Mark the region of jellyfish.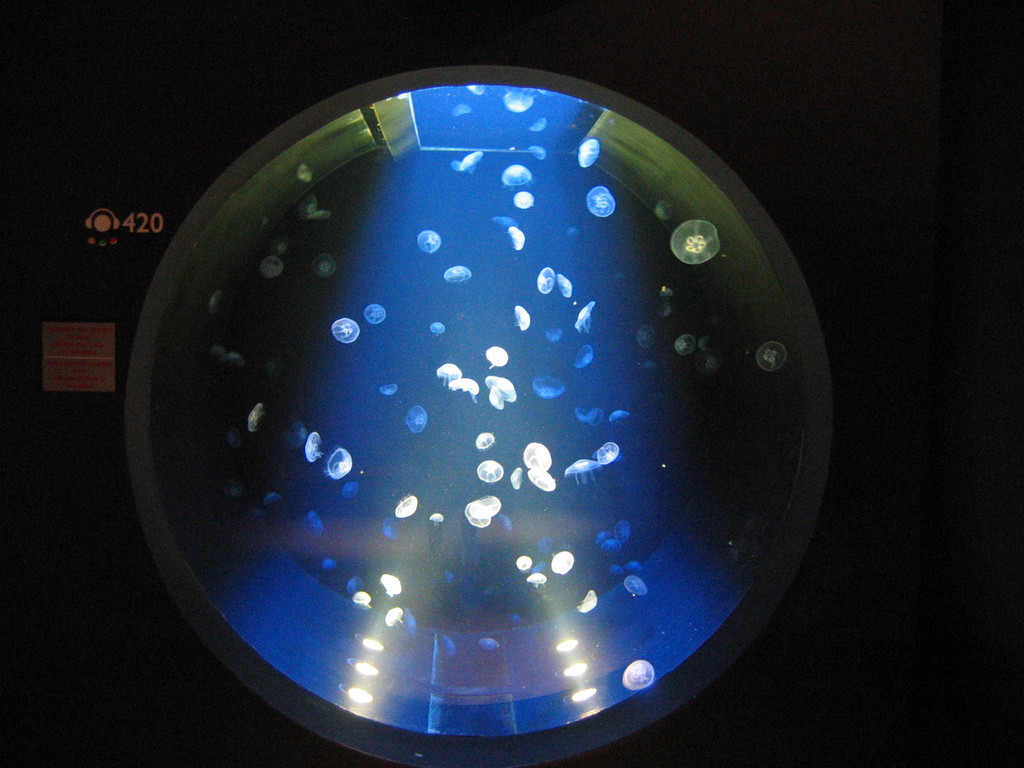
Region: box(437, 362, 461, 387).
